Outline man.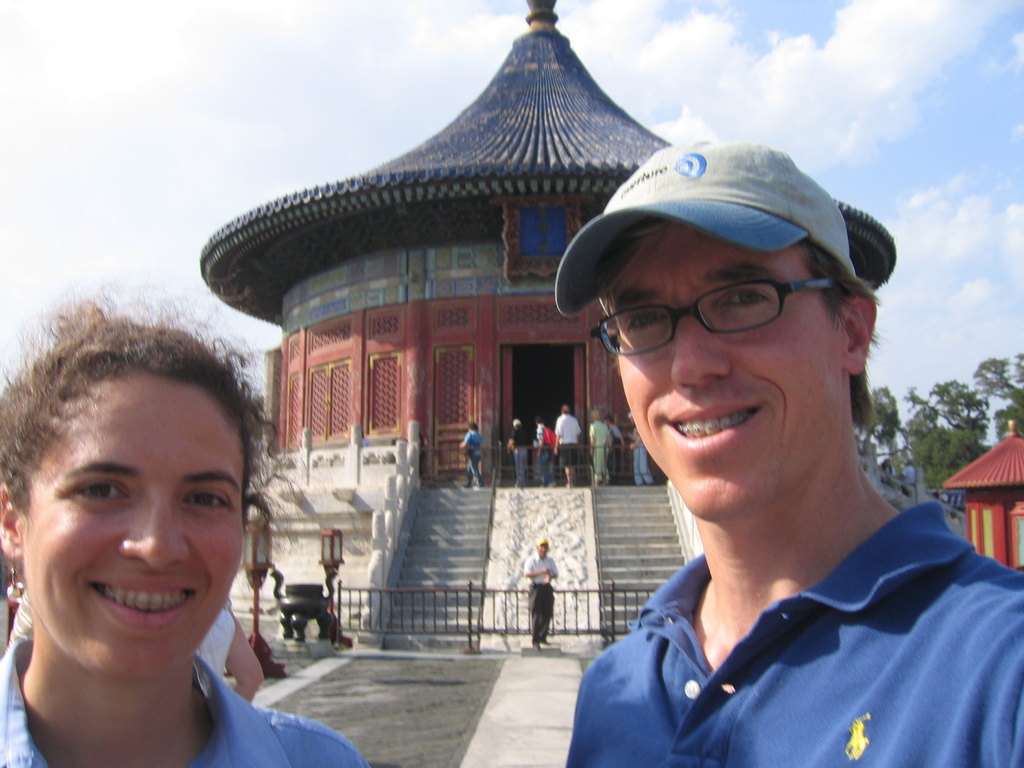
Outline: (left=552, top=404, right=584, bottom=491).
